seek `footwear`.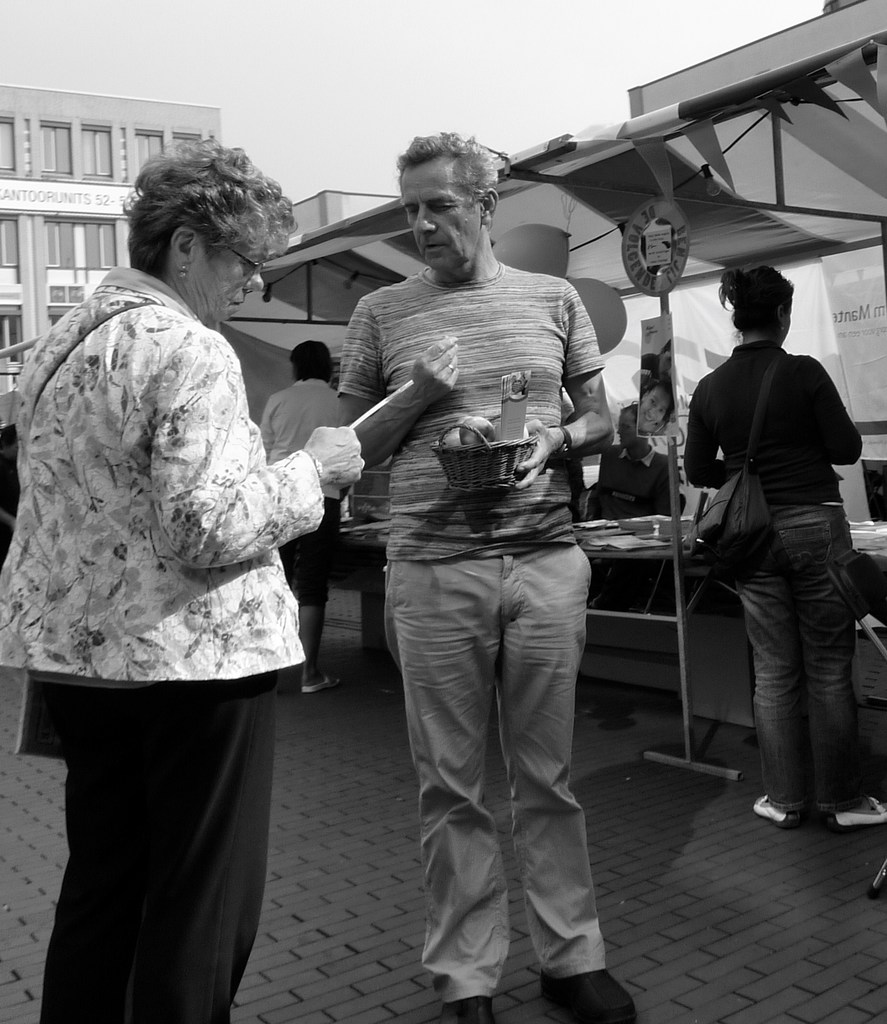
539/966/636/1023.
